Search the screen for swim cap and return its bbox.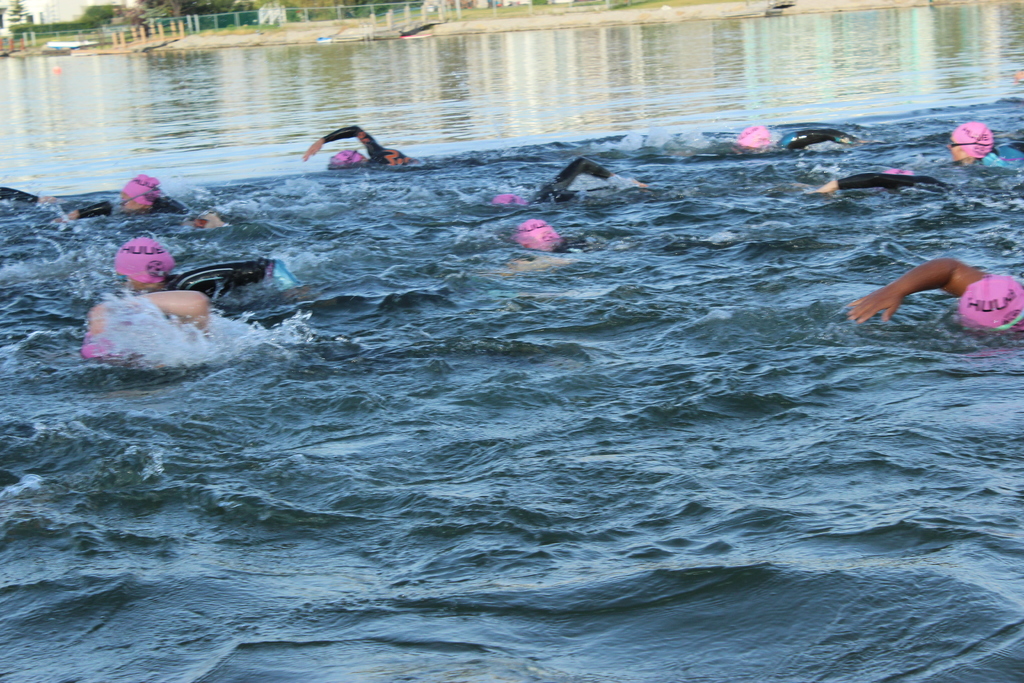
Found: (x1=488, y1=188, x2=530, y2=211).
